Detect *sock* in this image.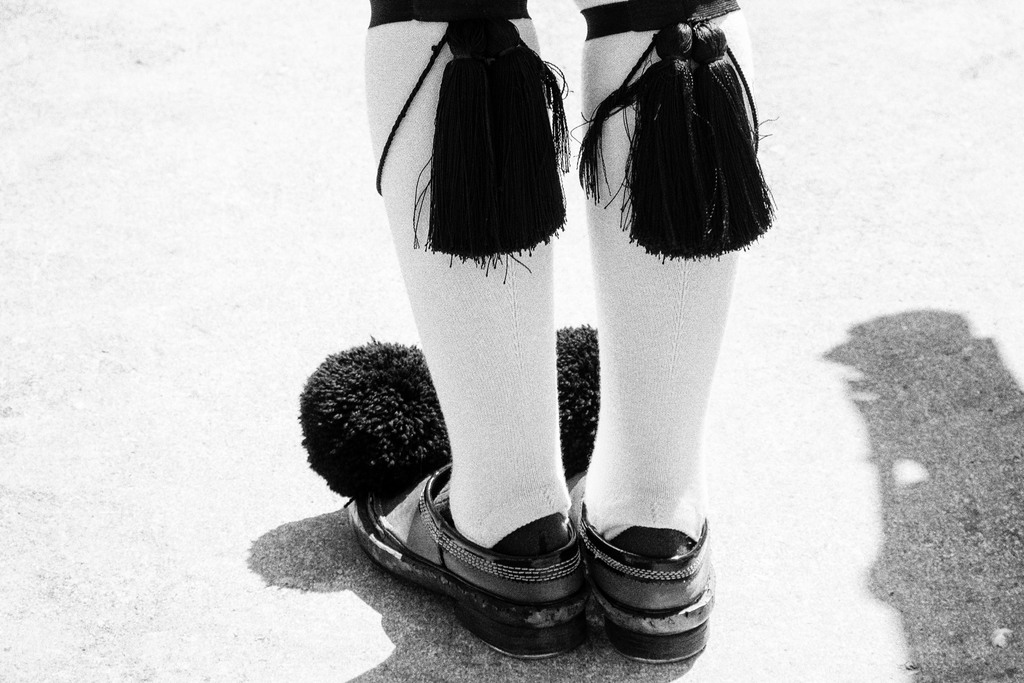
Detection: 579, 0, 776, 562.
